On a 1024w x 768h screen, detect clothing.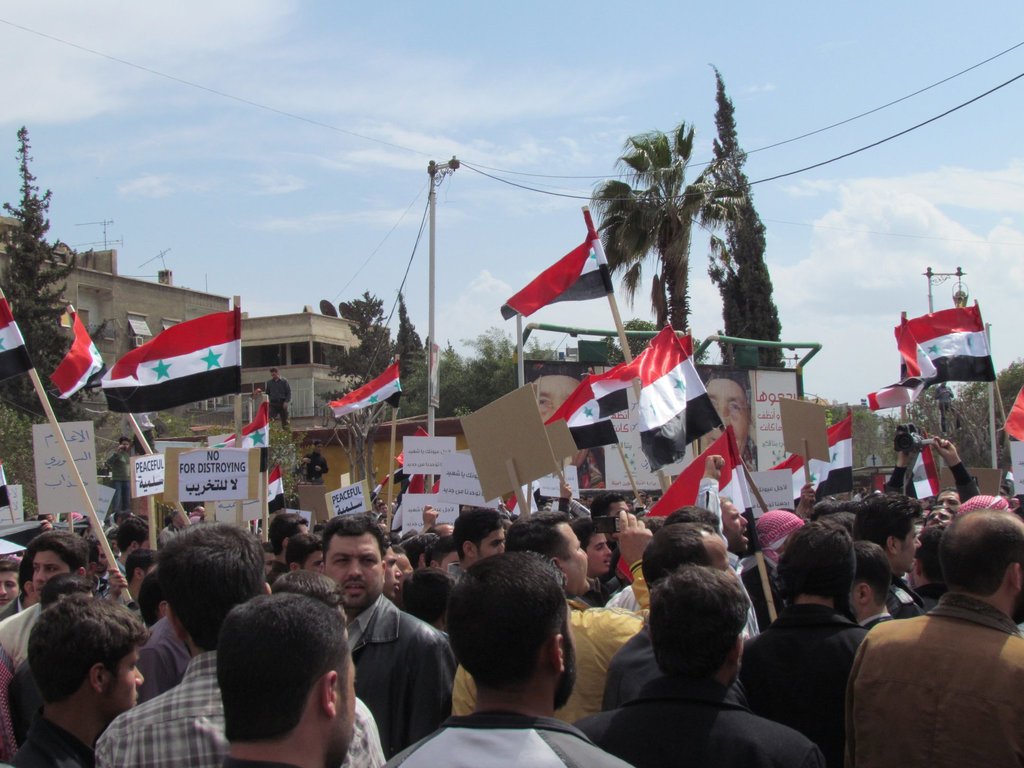
<box>150,612,192,705</box>.
